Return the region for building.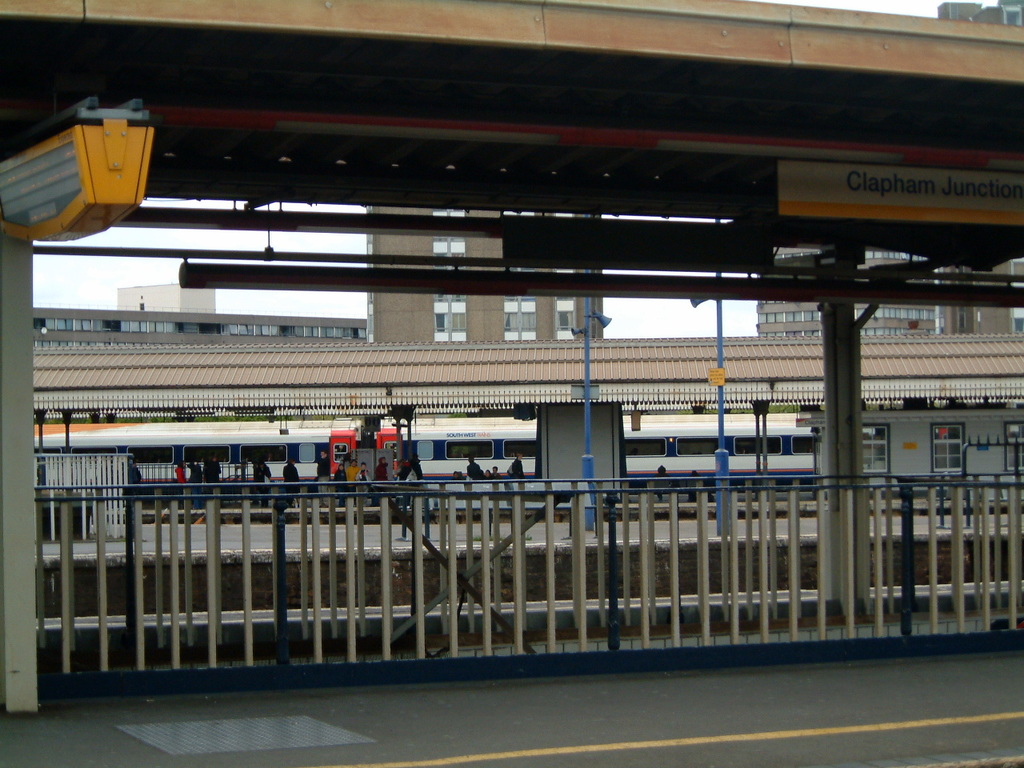
<box>939,258,1023,336</box>.
